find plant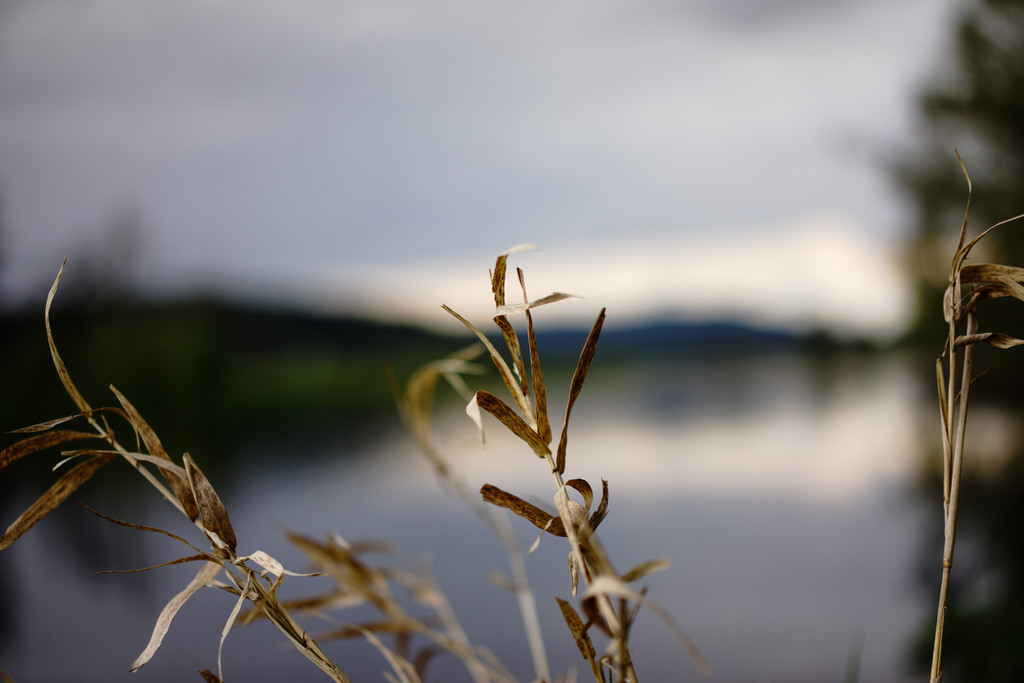
(0, 139, 1023, 681)
